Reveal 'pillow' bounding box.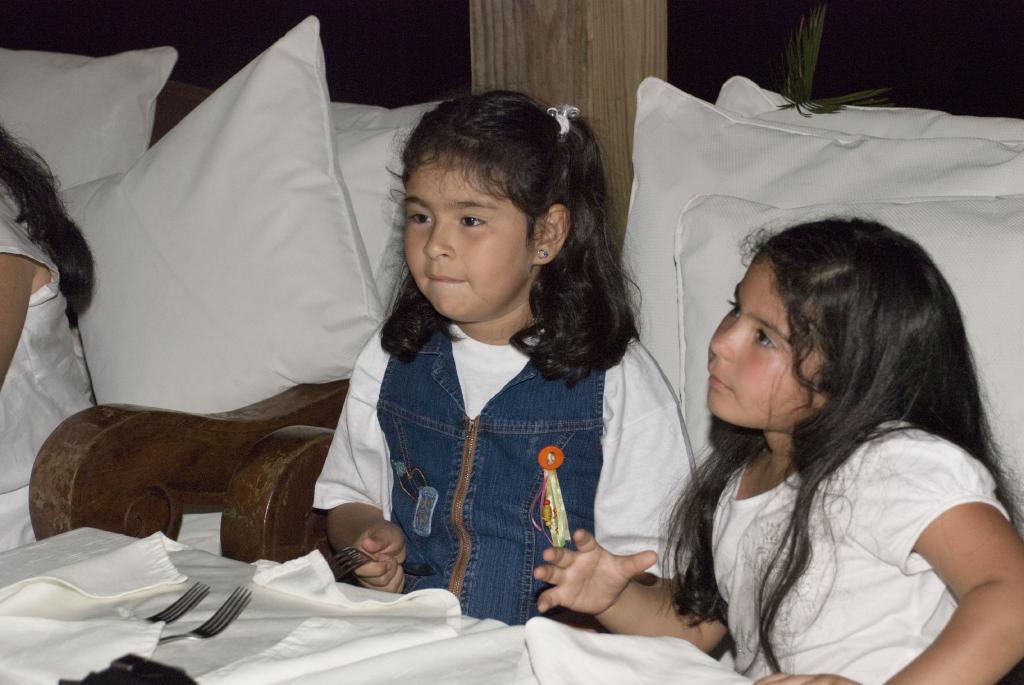
Revealed: 675:190:1023:551.
